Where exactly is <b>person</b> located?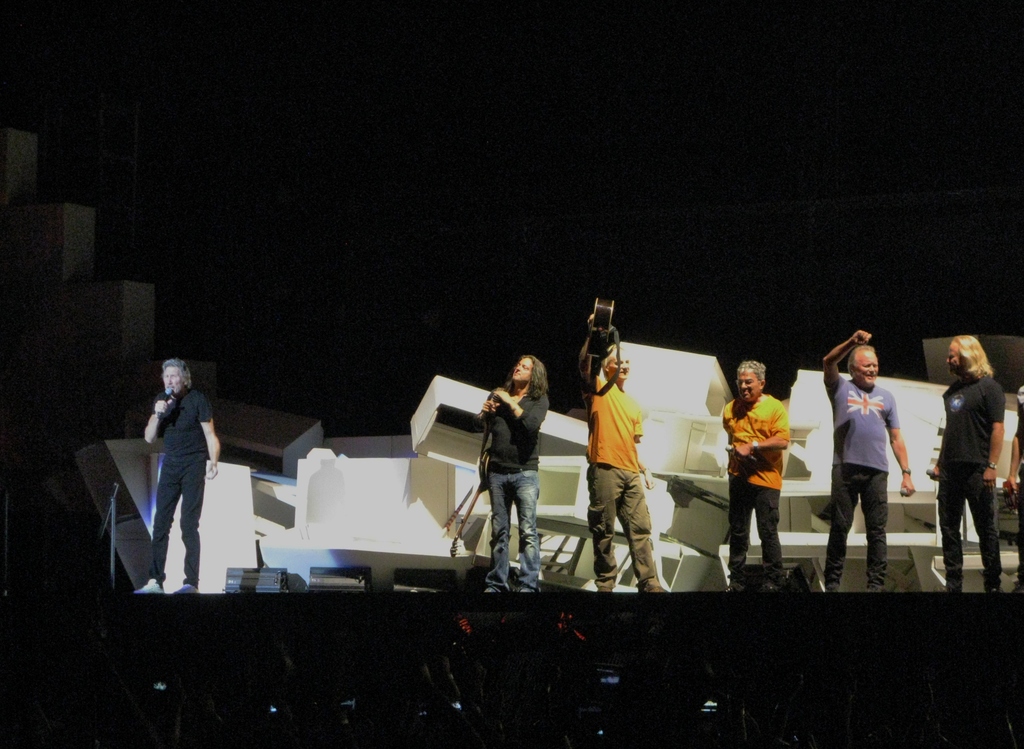
Its bounding box is bbox(724, 360, 792, 593).
